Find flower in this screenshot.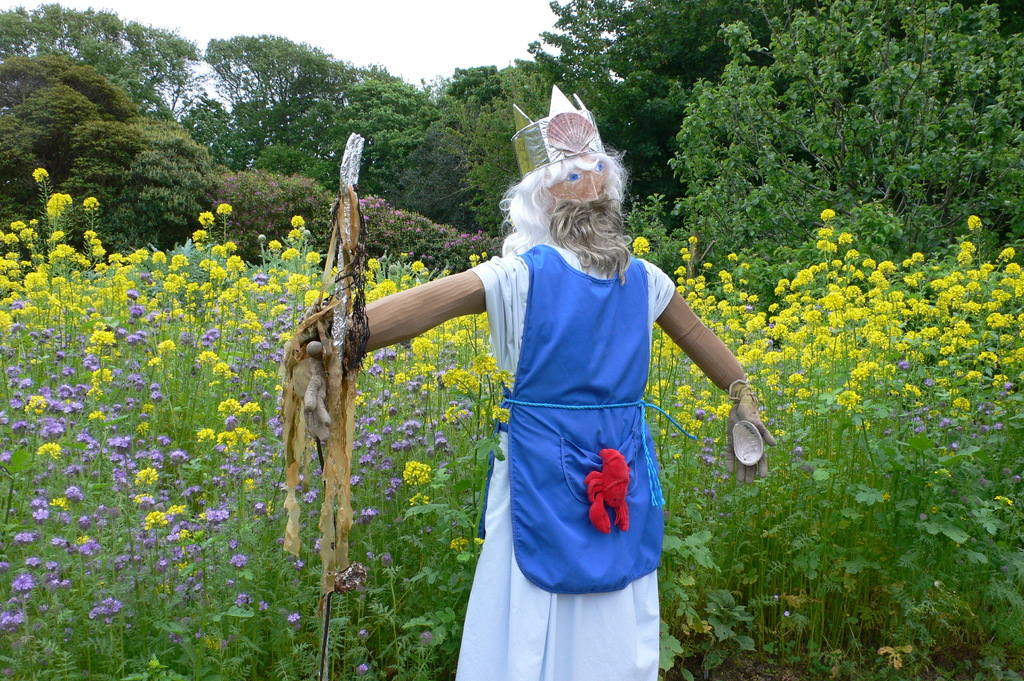
The bounding box for flower is bbox=(30, 166, 50, 183).
